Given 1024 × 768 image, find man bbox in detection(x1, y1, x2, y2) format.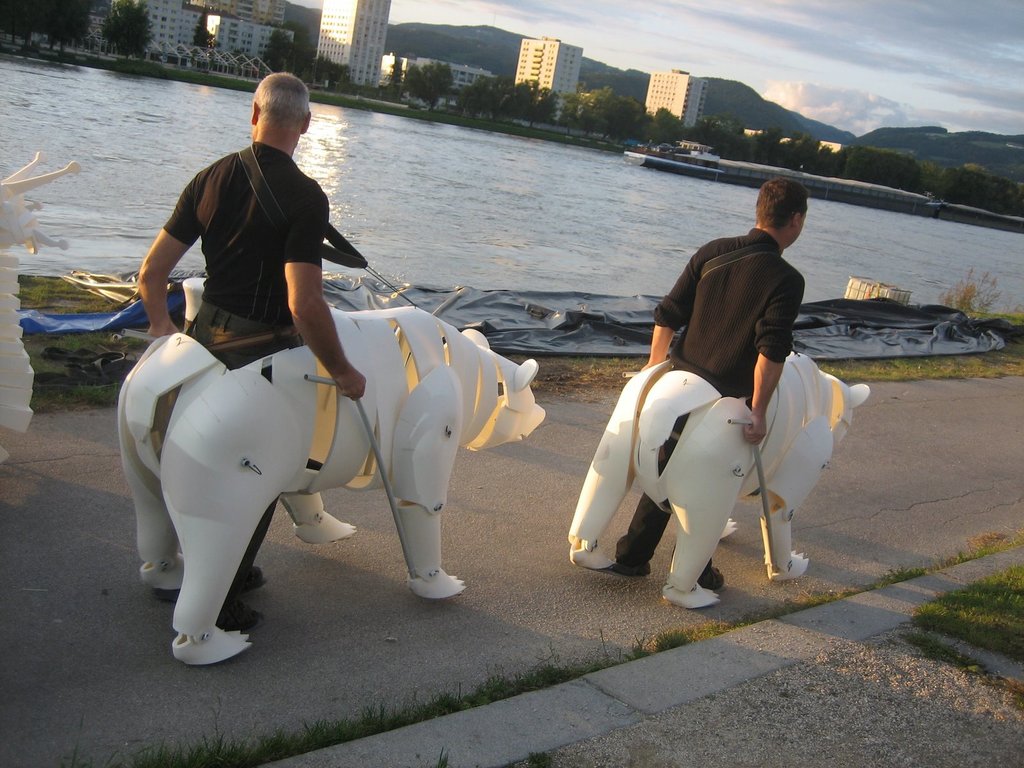
detection(134, 68, 365, 640).
